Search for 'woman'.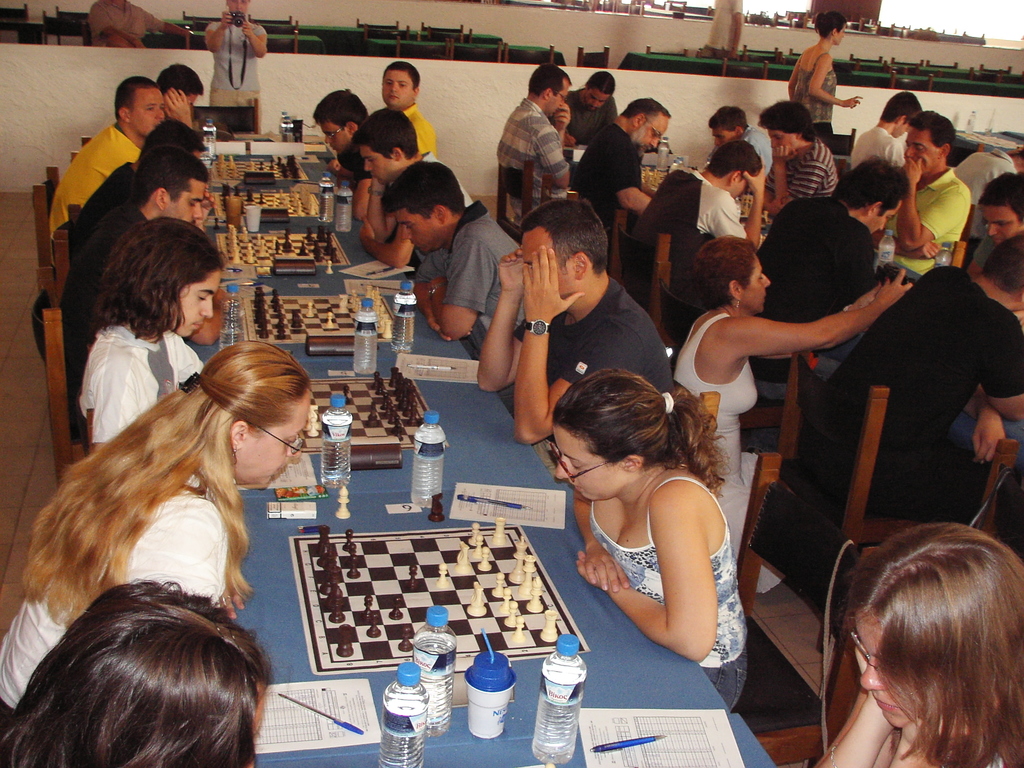
Found at <box>1,581,269,767</box>.
